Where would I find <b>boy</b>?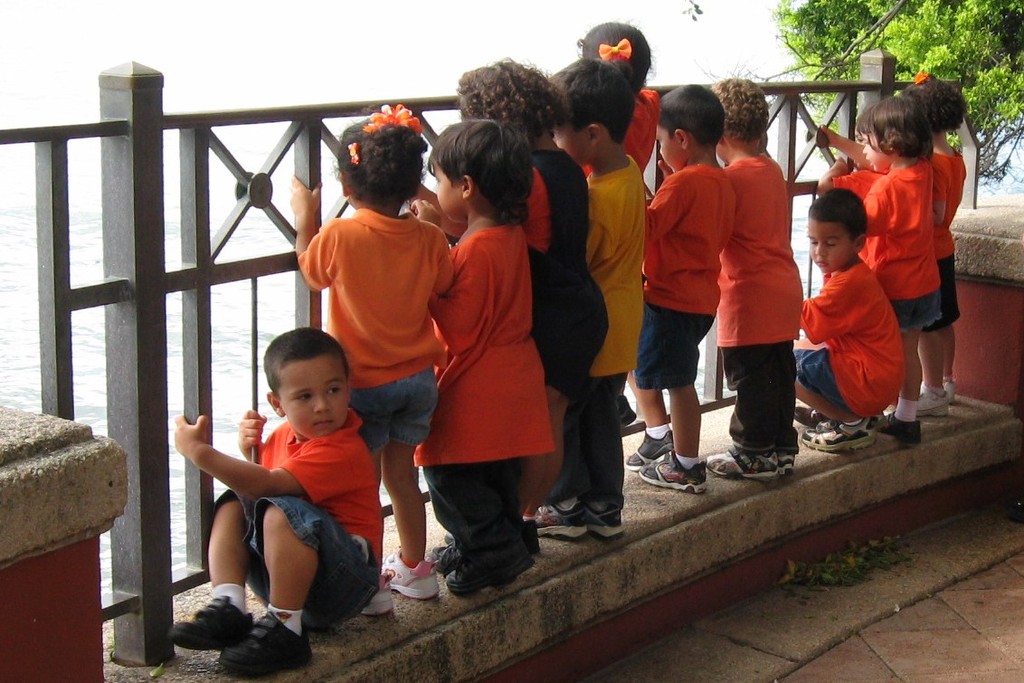
At BBox(694, 79, 811, 472).
